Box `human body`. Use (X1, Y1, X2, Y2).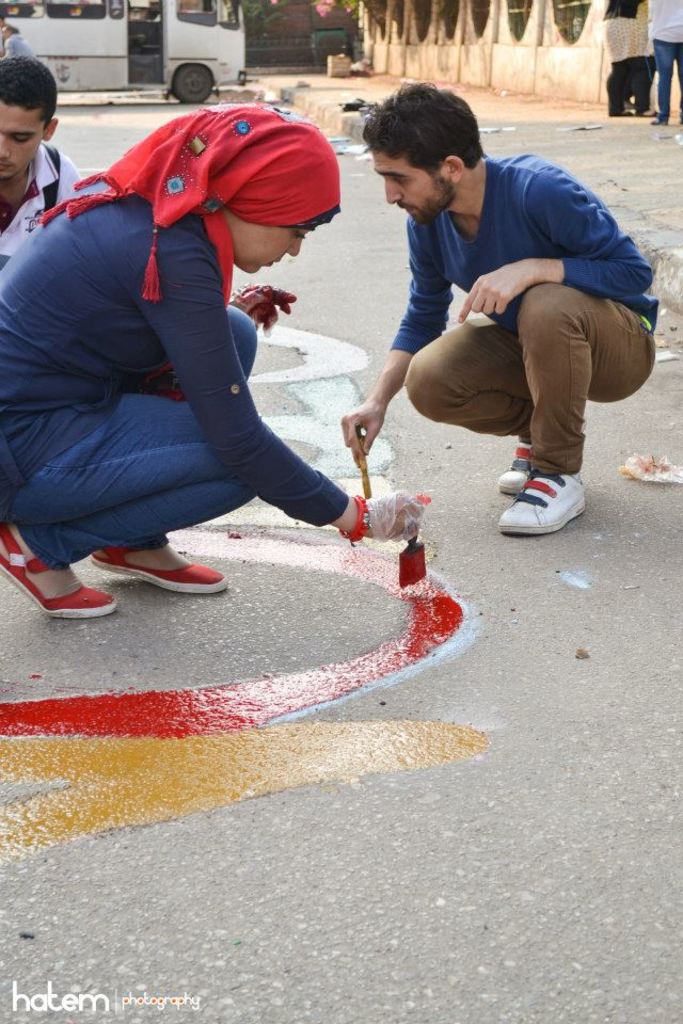
(27, 109, 402, 633).
